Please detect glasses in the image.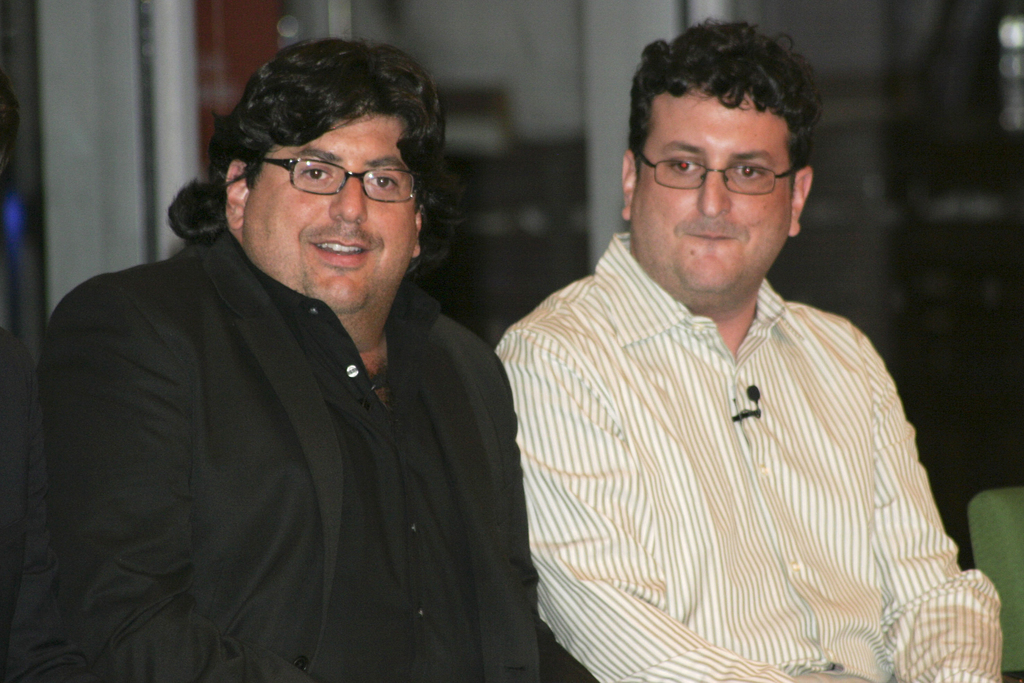
l=636, t=154, r=799, b=194.
